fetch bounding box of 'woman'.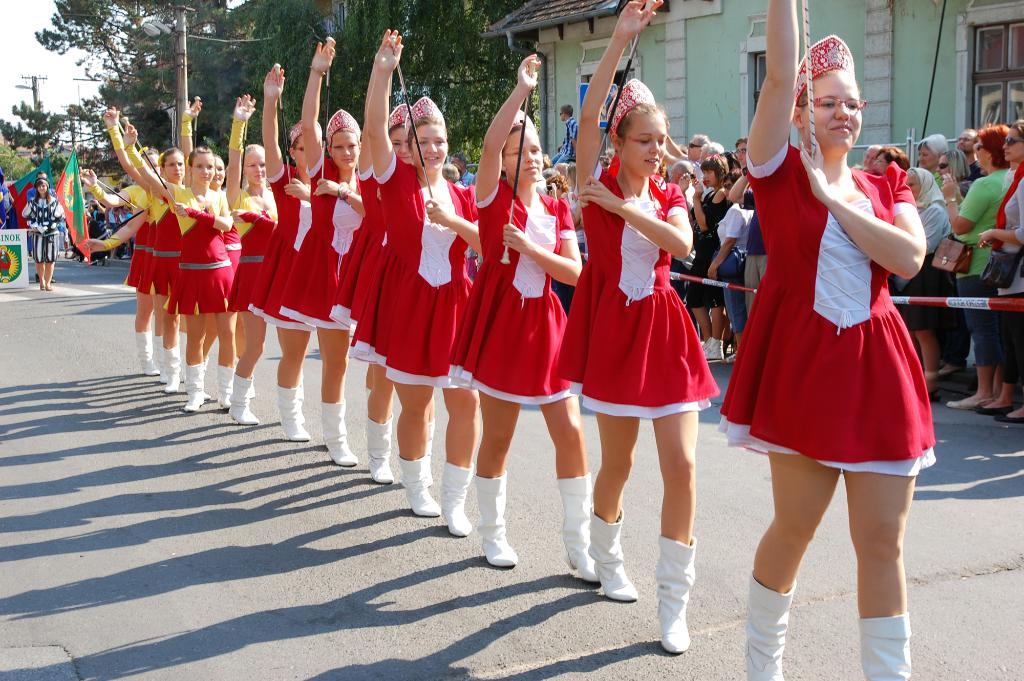
Bbox: detection(479, 28, 601, 588).
